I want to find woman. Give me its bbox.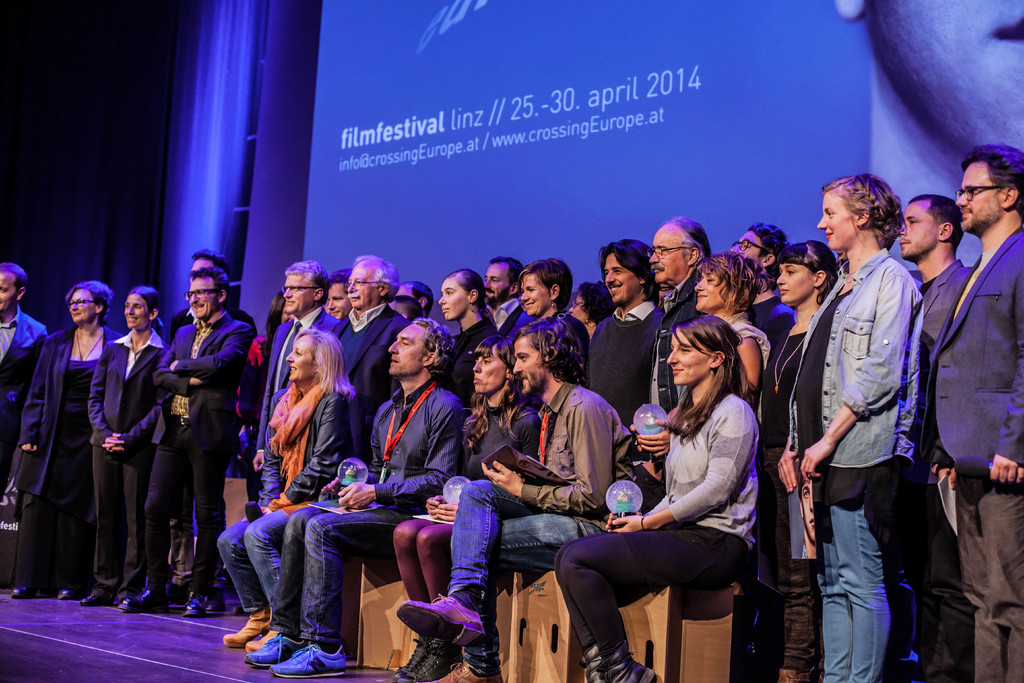
BBox(692, 254, 776, 403).
